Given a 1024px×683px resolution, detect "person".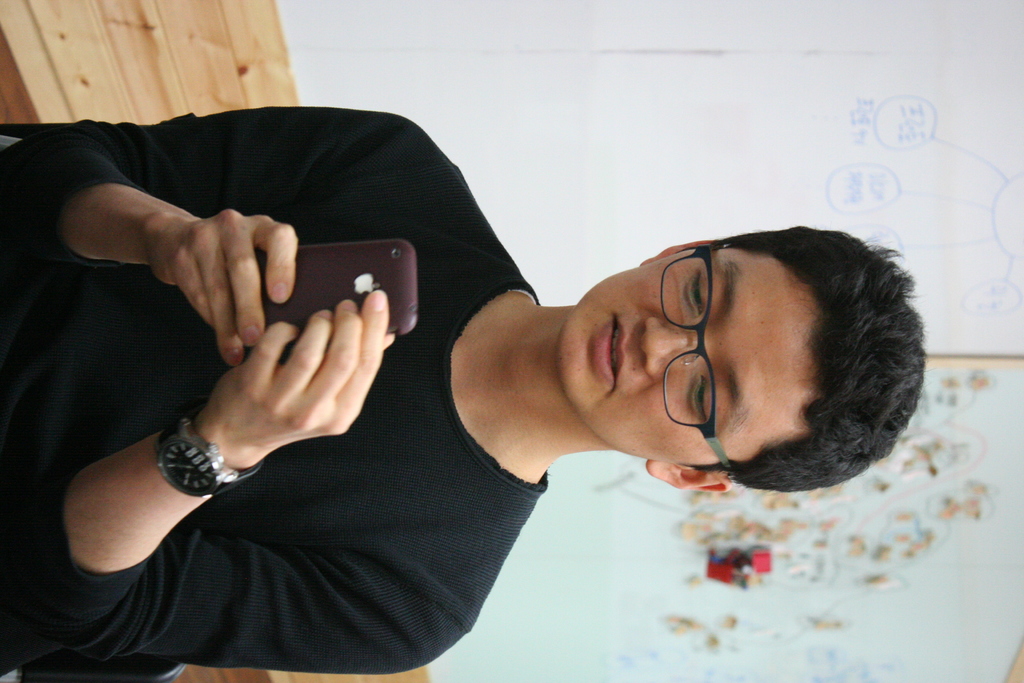
BBox(58, 90, 917, 649).
